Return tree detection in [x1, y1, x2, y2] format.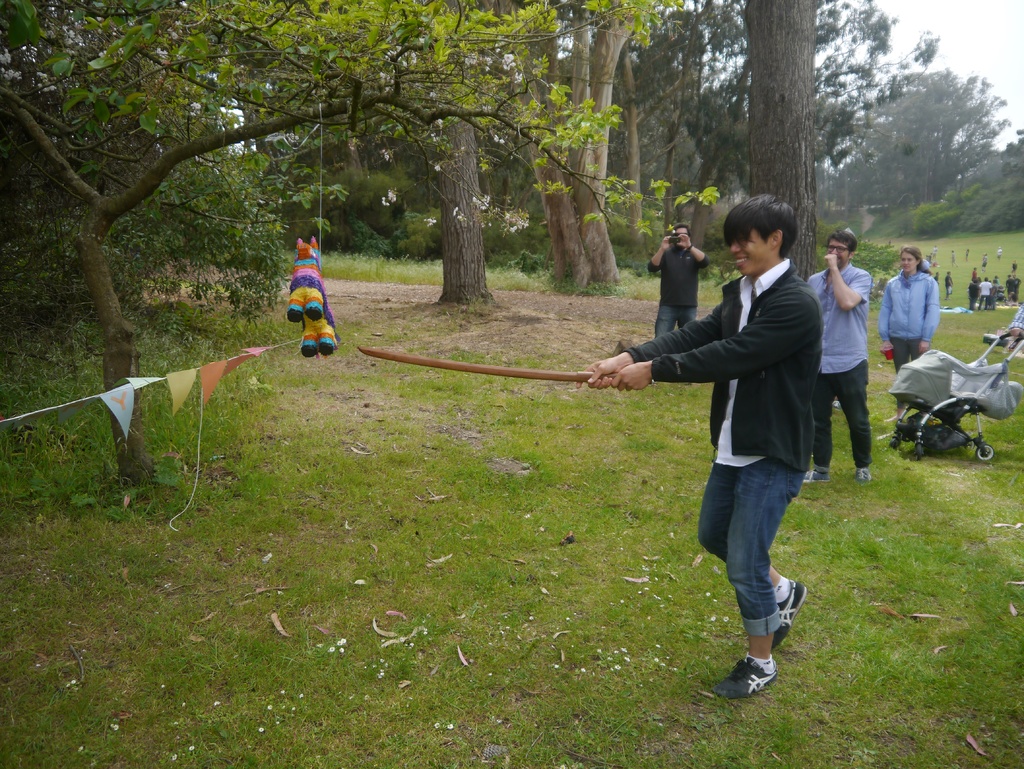
[621, 0, 764, 291].
